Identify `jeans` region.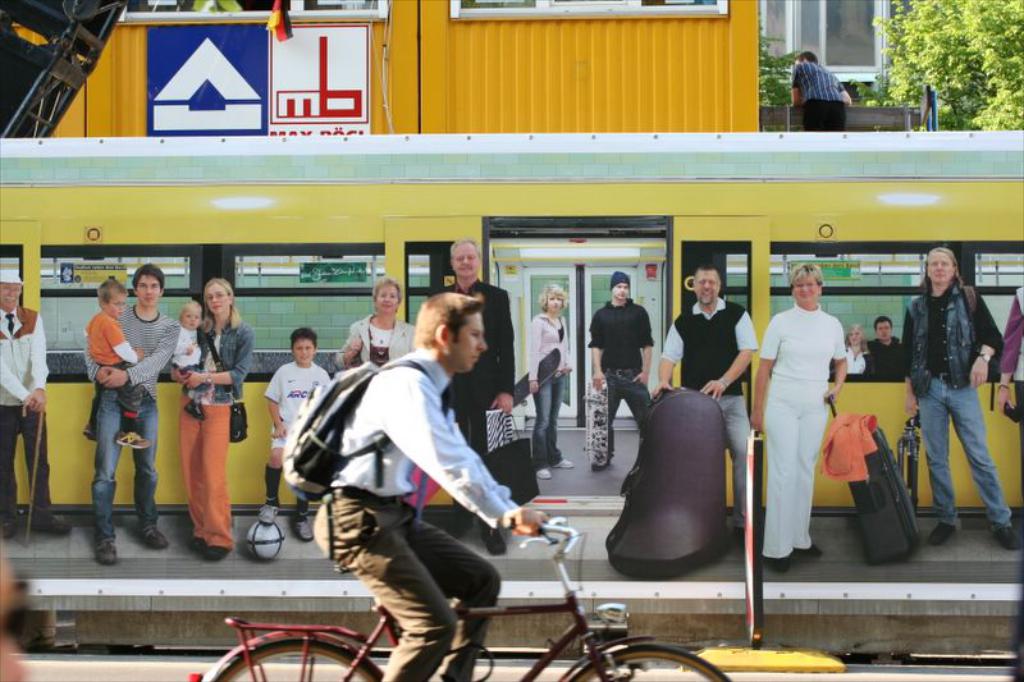
Region: (x1=718, y1=393, x2=751, y2=517).
